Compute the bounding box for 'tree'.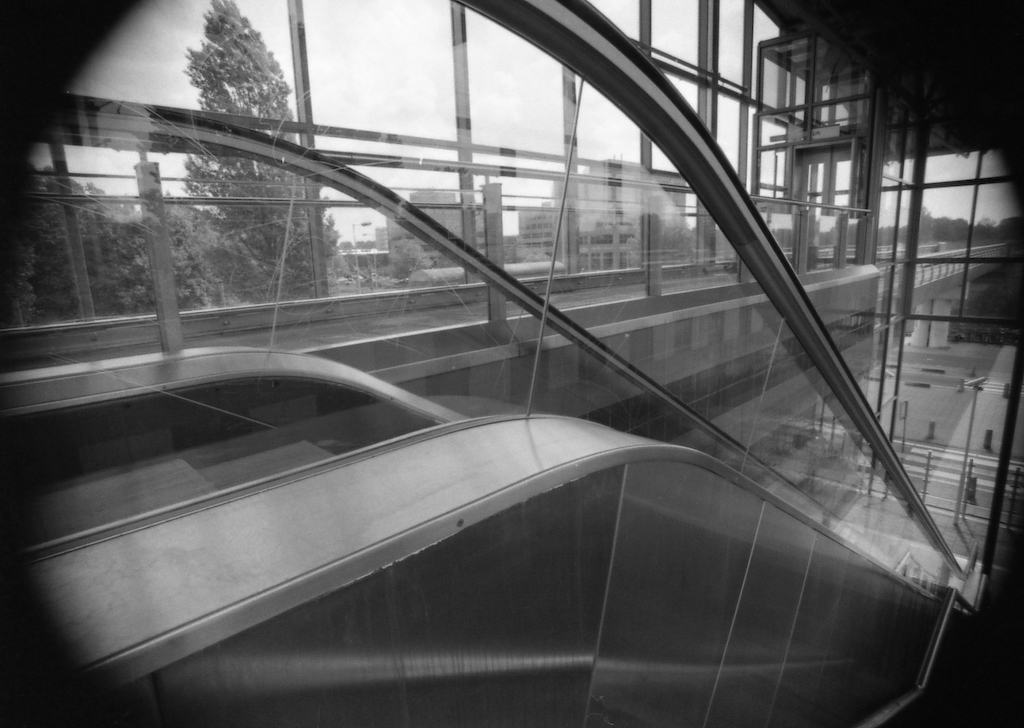
bbox=(386, 236, 430, 278).
